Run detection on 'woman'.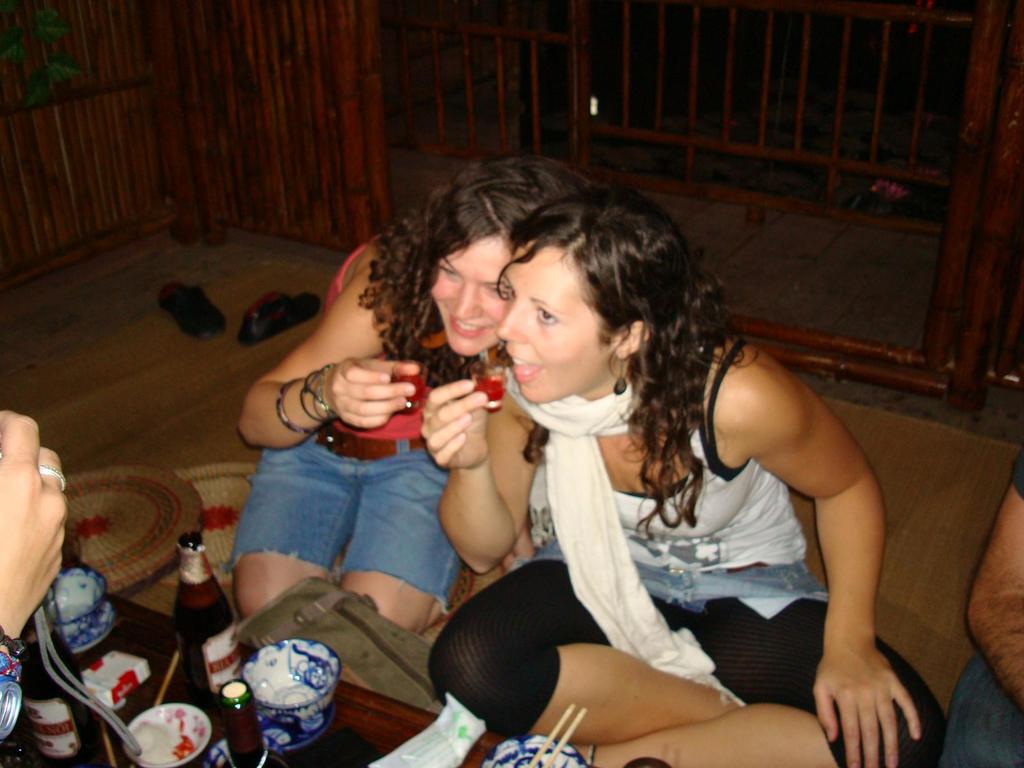
Result: region(214, 176, 535, 668).
